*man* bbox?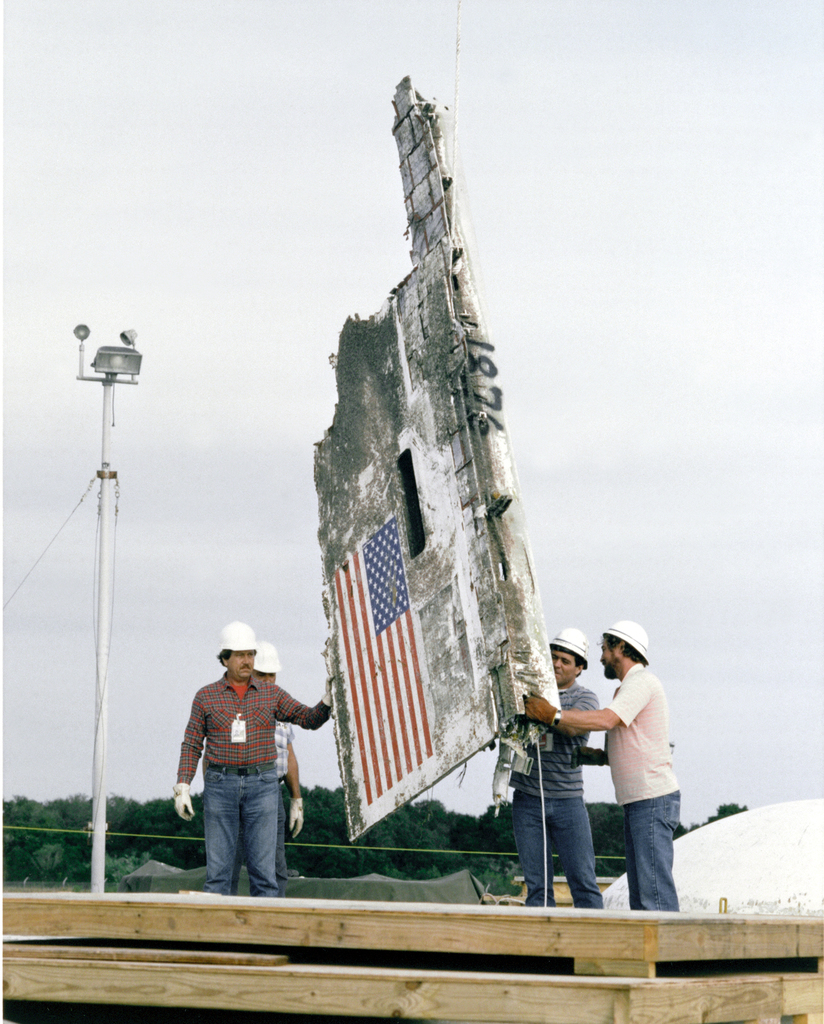
bbox(506, 630, 600, 903)
